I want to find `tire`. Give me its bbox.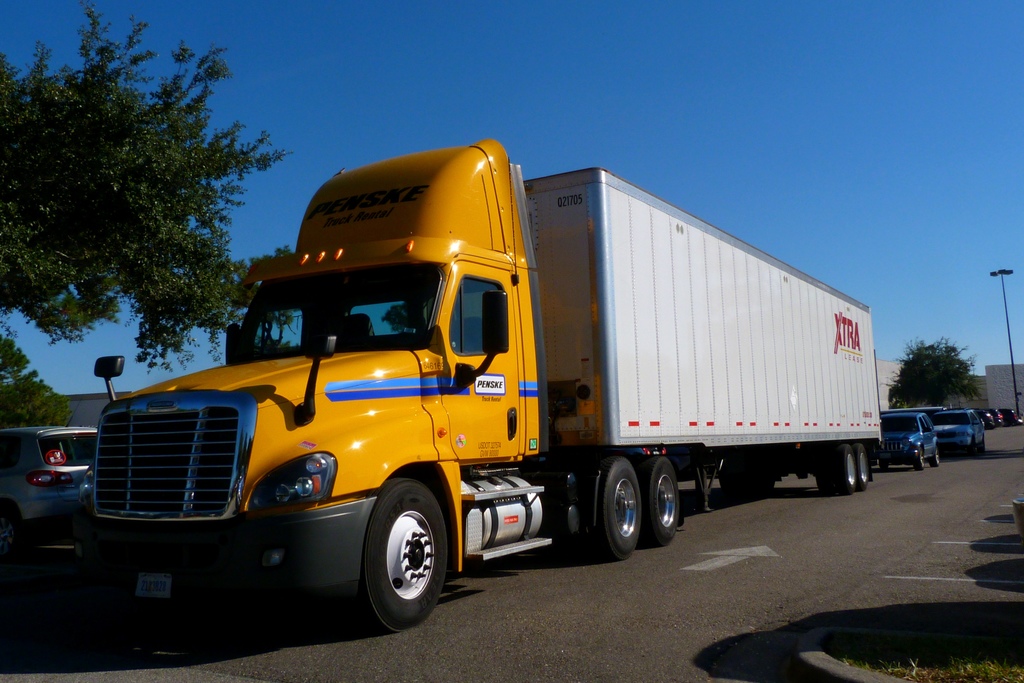
<box>878,457,886,470</box>.
